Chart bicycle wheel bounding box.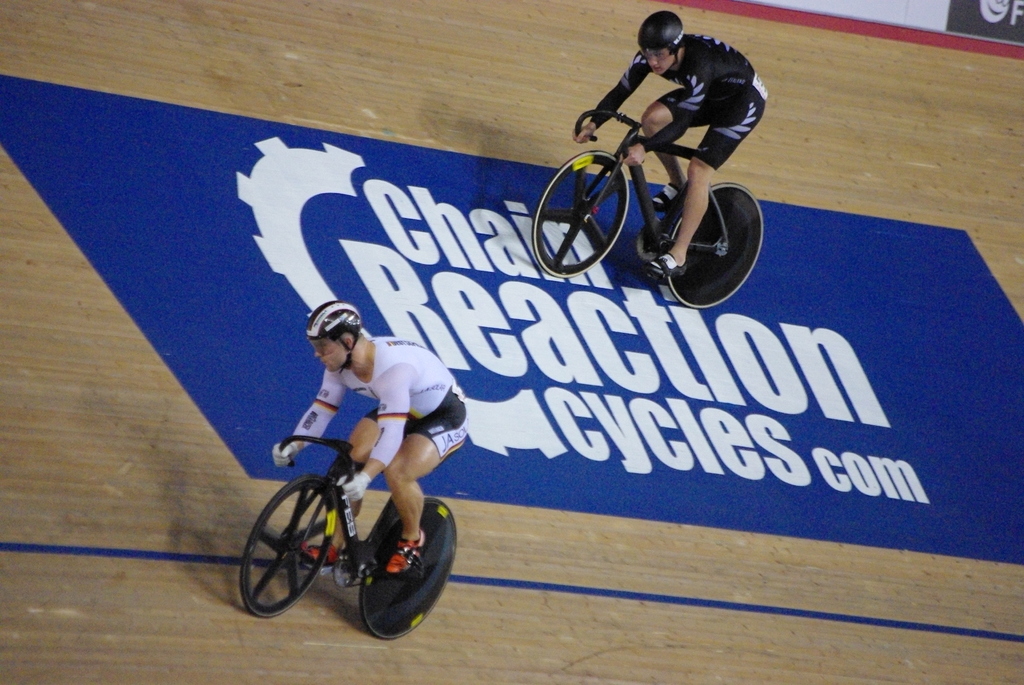
Charted: pyautogui.locateOnScreen(666, 181, 764, 310).
